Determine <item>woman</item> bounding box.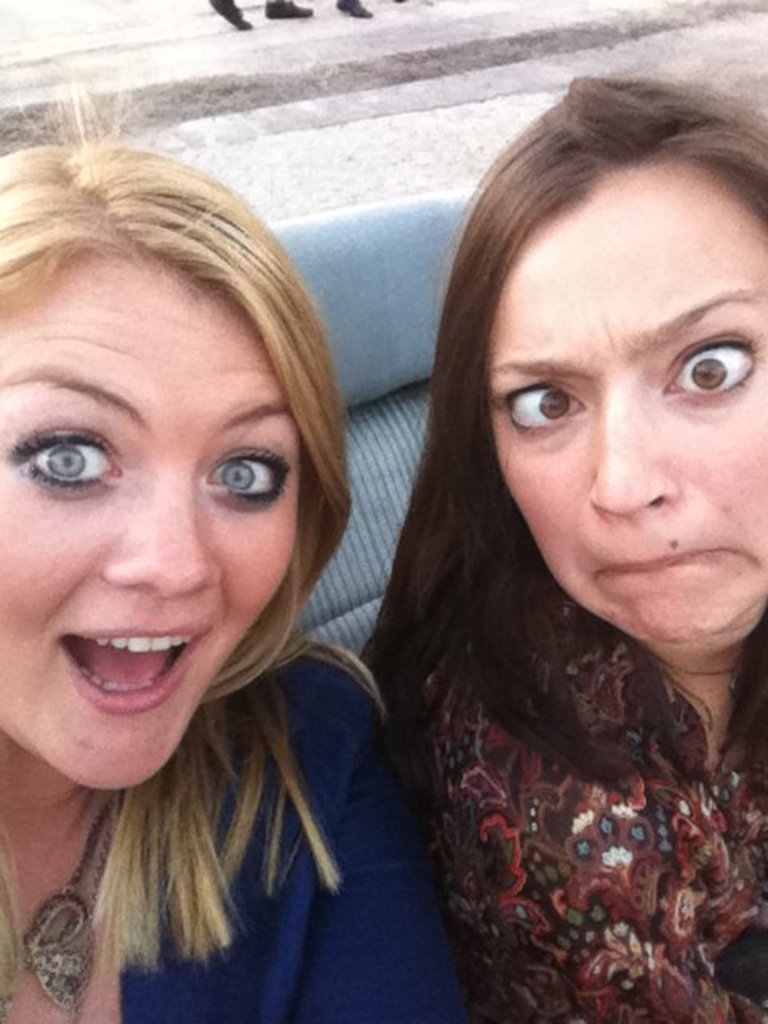
Determined: [0, 85, 474, 1022].
